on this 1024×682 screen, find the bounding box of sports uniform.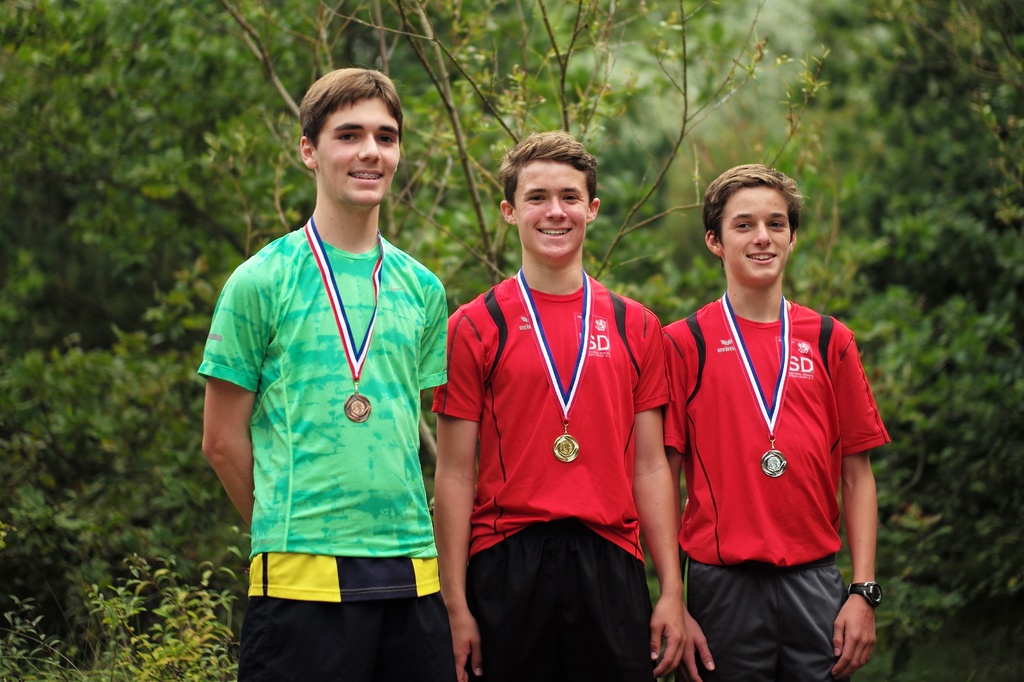
Bounding box: 667, 283, 895, 681.
